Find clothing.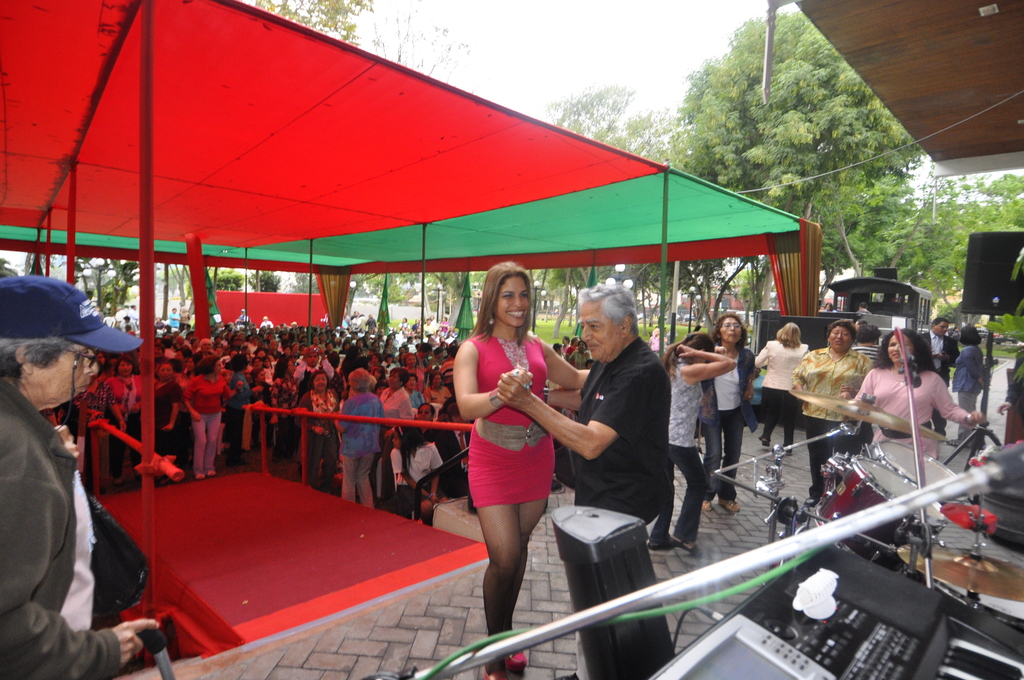
[x1=226, y1=370, x2=256, y2=461].
